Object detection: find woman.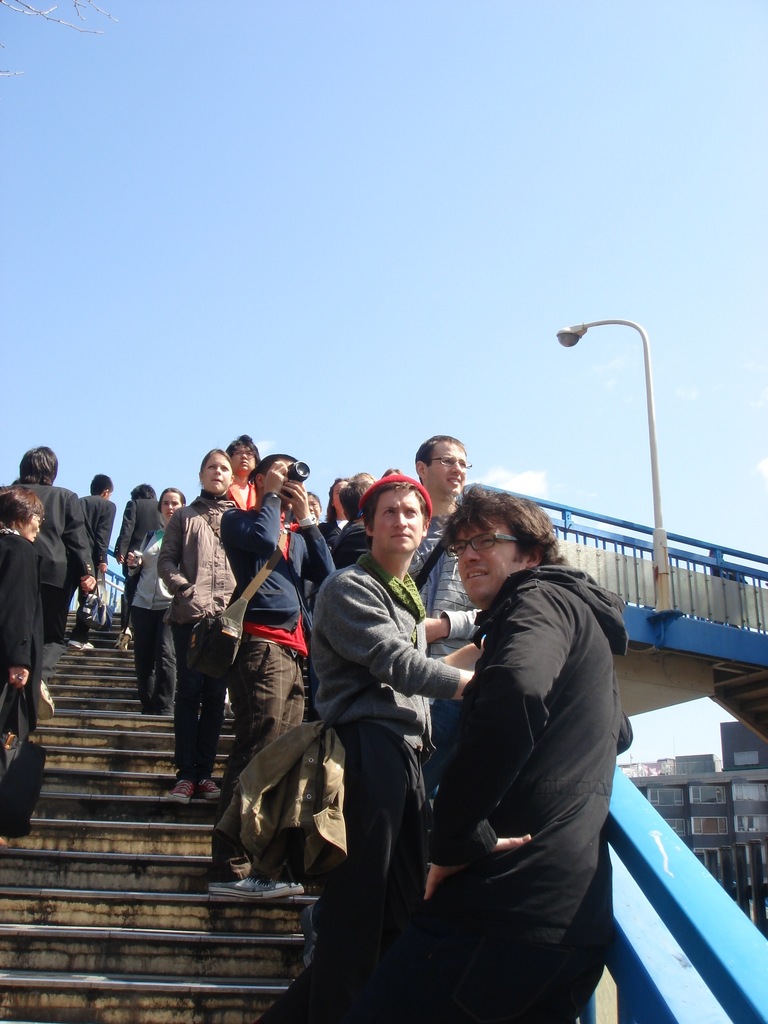
locate(225, 430, 264, 516).
